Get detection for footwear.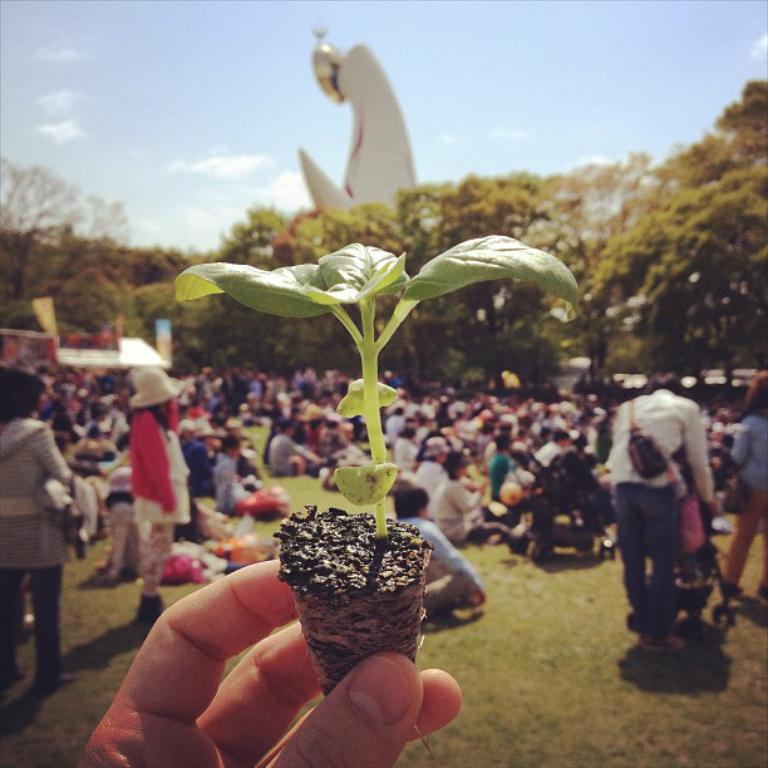
Detection: locate(757, 585, 767, 610).
